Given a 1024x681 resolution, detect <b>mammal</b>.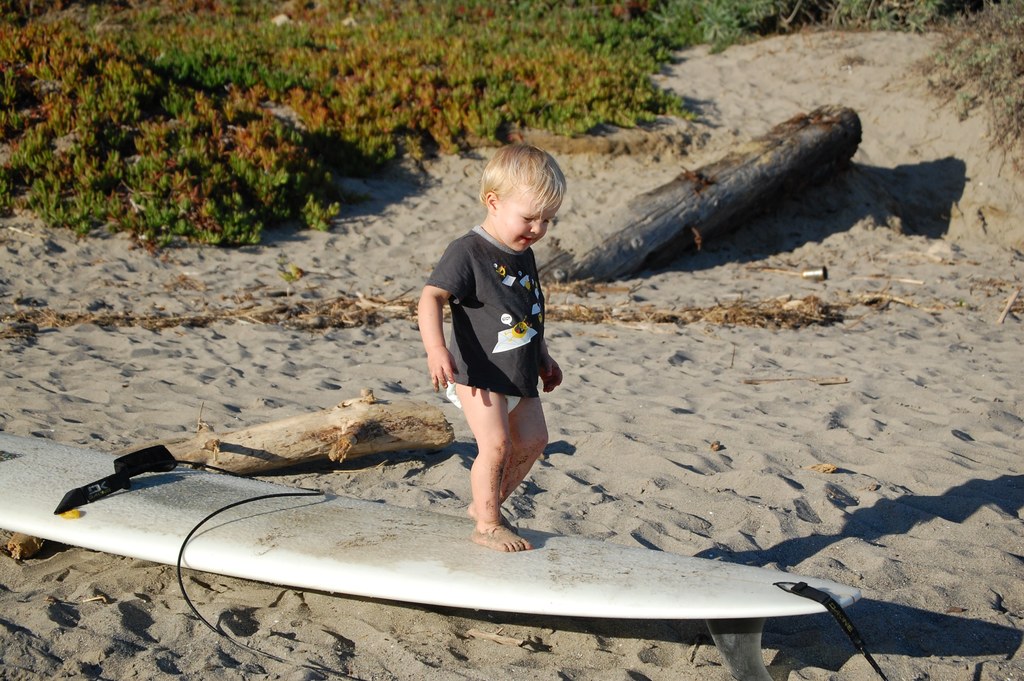
(left=420, top=180, right=578, bottom=551).
